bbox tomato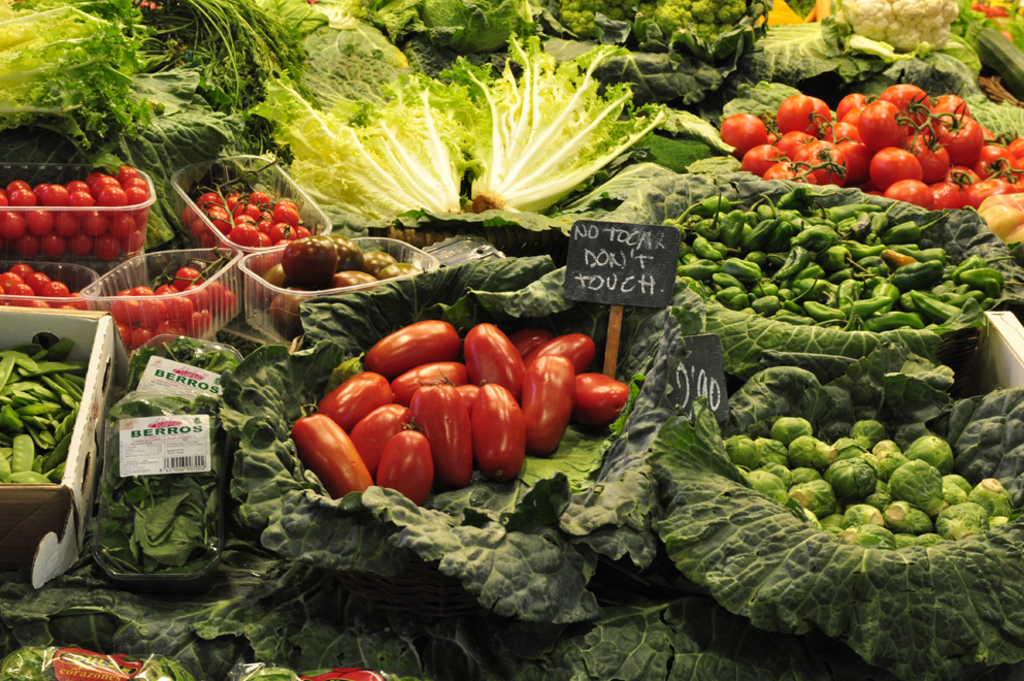
locate(293, 401, 369, 493)
